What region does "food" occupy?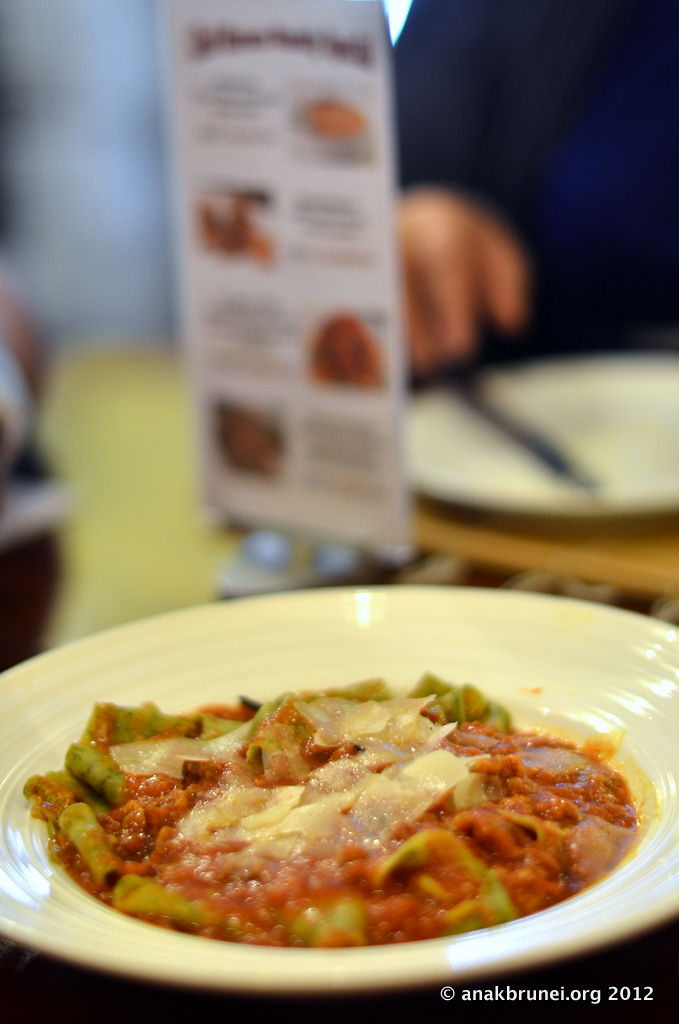
<region>302, 305, 389, 391</region>.
